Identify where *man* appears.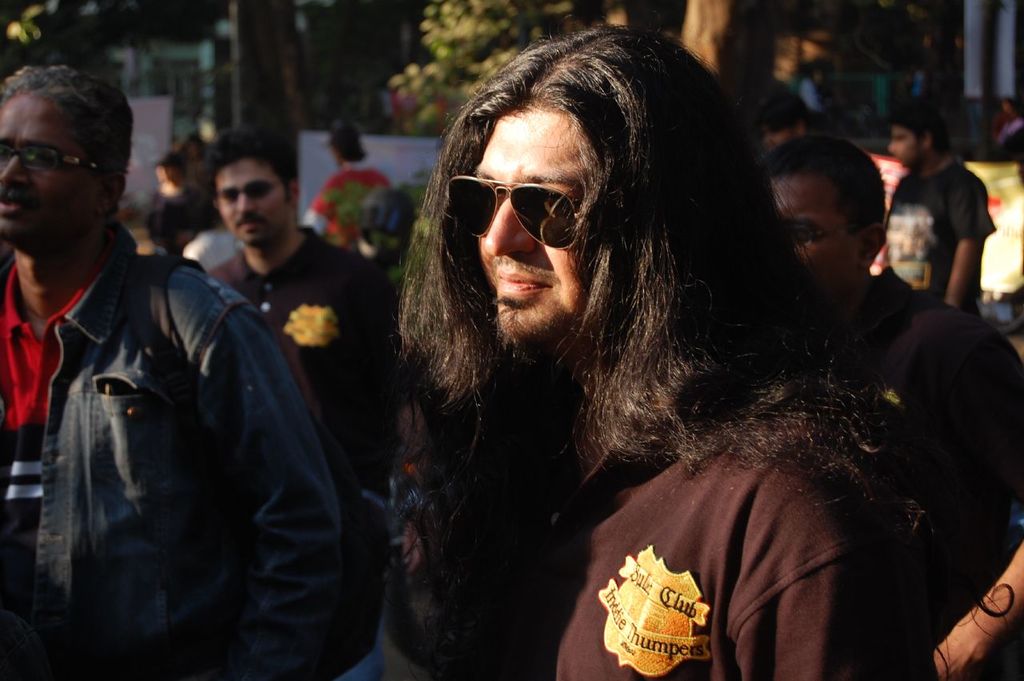
Appears at 402, 22, 914, 680.
